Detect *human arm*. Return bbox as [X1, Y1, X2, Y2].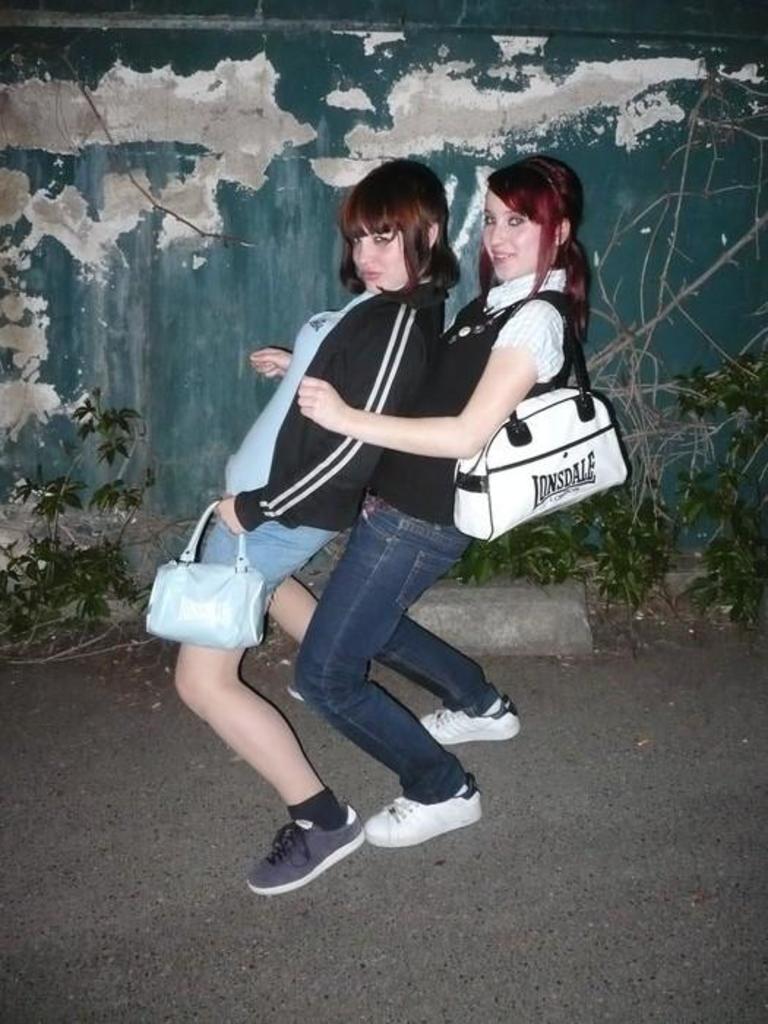
[294, 306, 560, 461].
